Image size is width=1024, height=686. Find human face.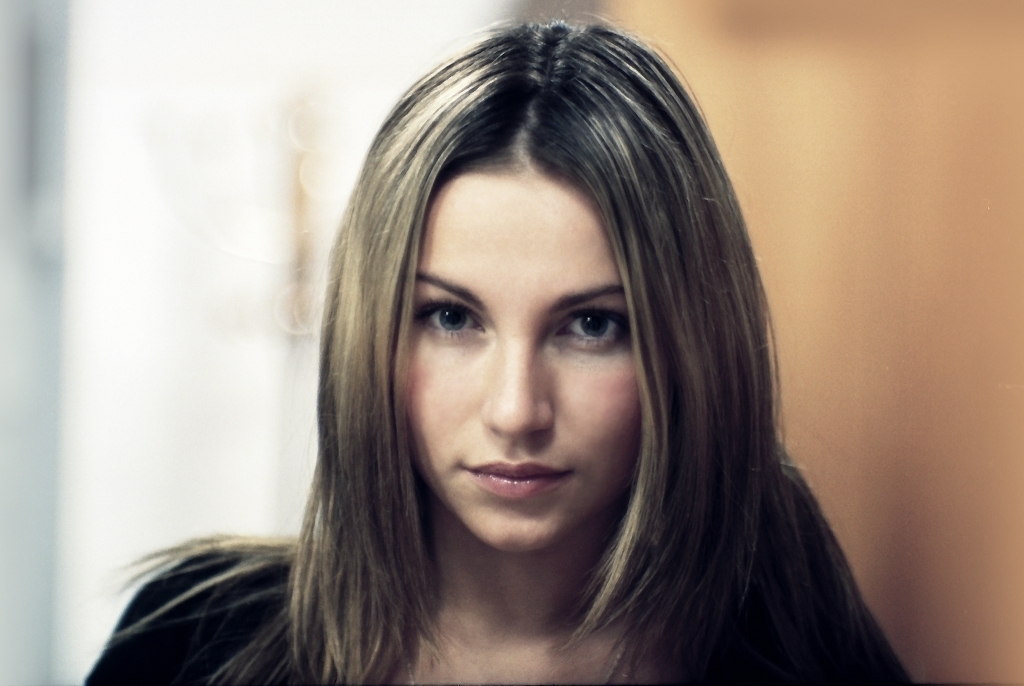
{"left": 402, "top": 167, "right": 643, "bottom": 550}.
